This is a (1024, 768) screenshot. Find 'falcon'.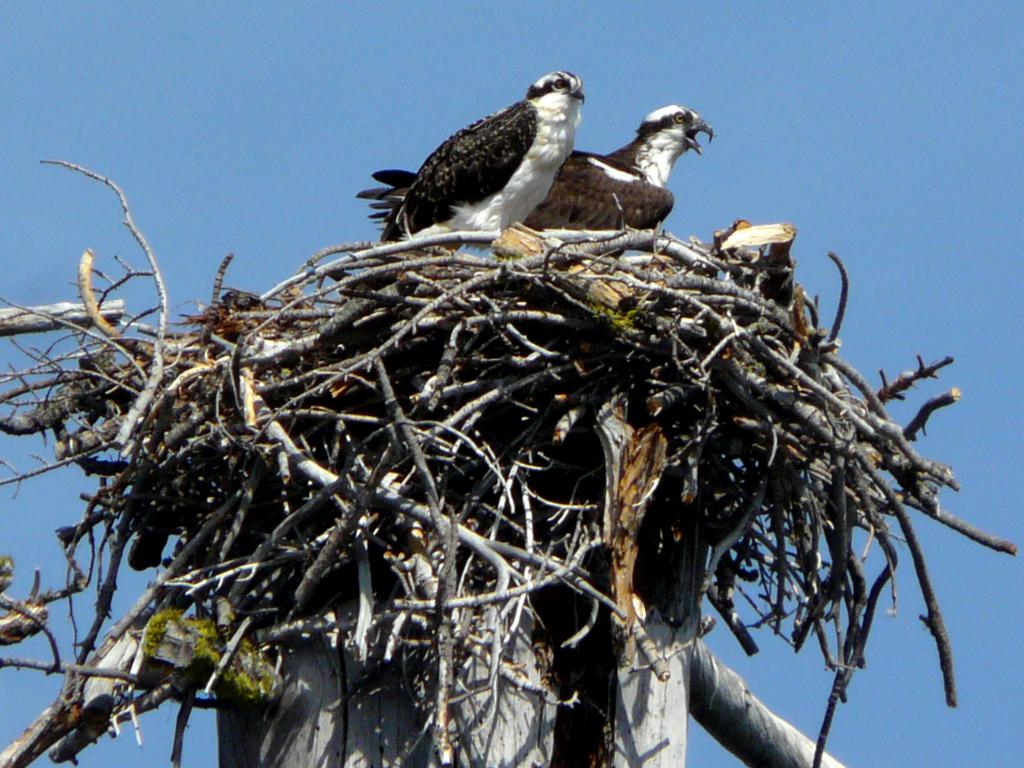
Bounding box: (353,99,721,238).
